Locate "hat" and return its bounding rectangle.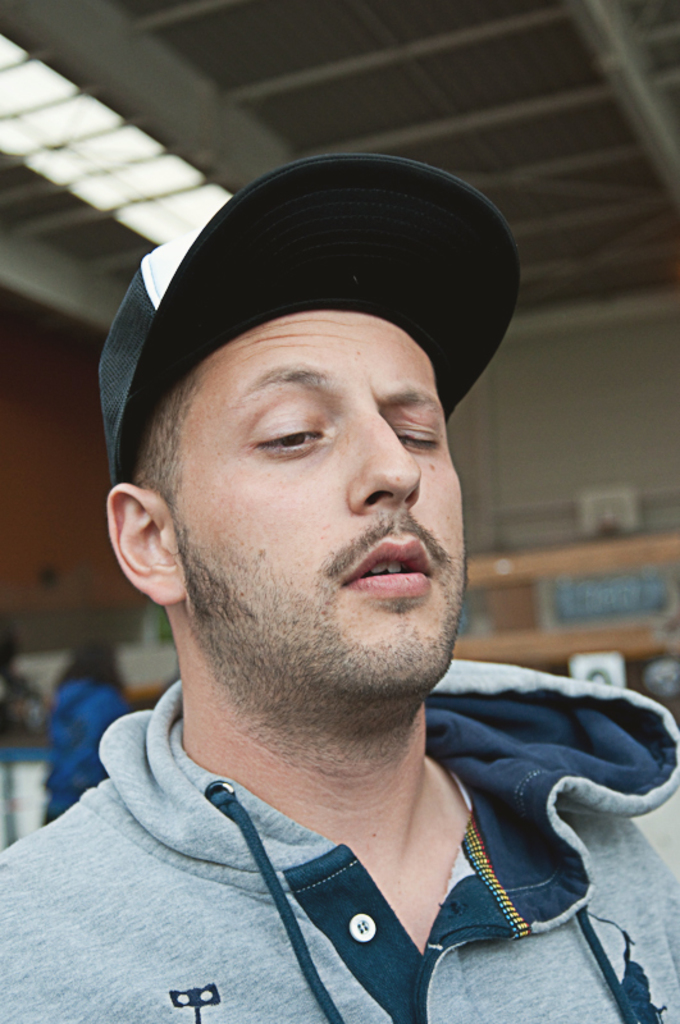
(left=97, top=147, right=520, bottom=490).
